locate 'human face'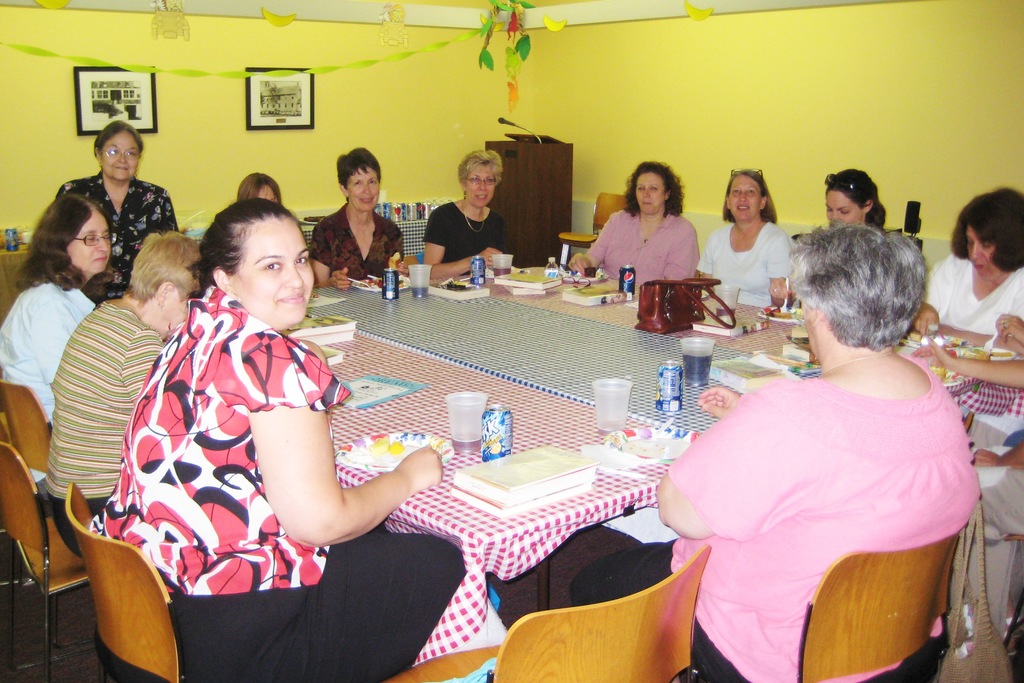
<box>728,179,760,217</box>
